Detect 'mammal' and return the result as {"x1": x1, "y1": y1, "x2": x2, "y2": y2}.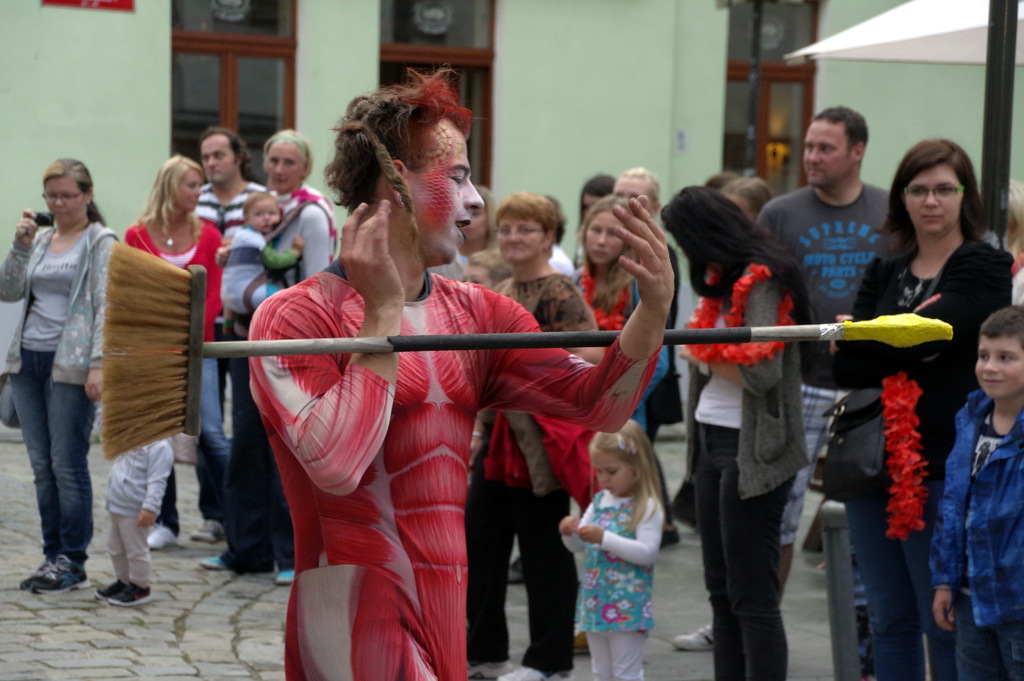
{"x1": 118, "y1": 155, "x2": 237, "y2": 543}.
